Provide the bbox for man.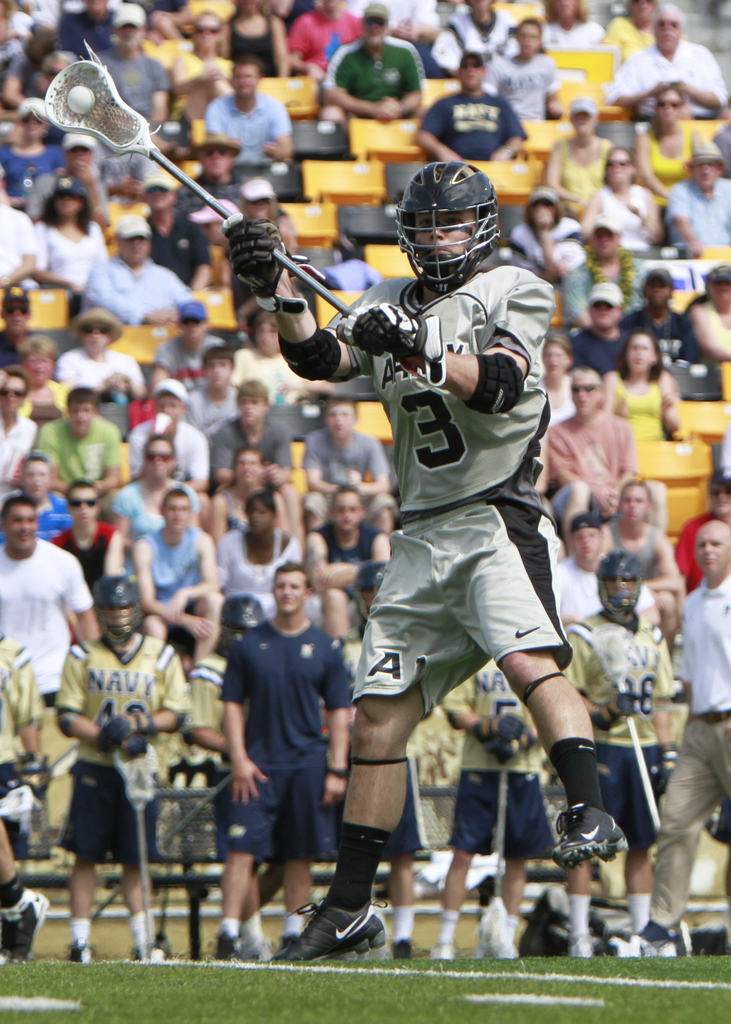
192, 548, 372, 947.
